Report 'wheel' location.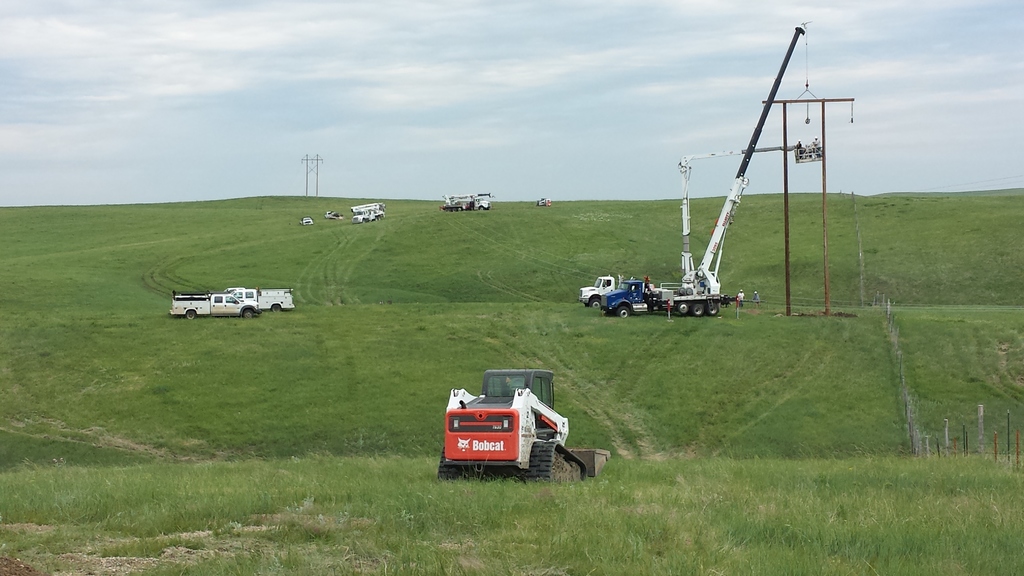
Report: pyautogui.locateOnScreen(589, 298, 600, 307).
